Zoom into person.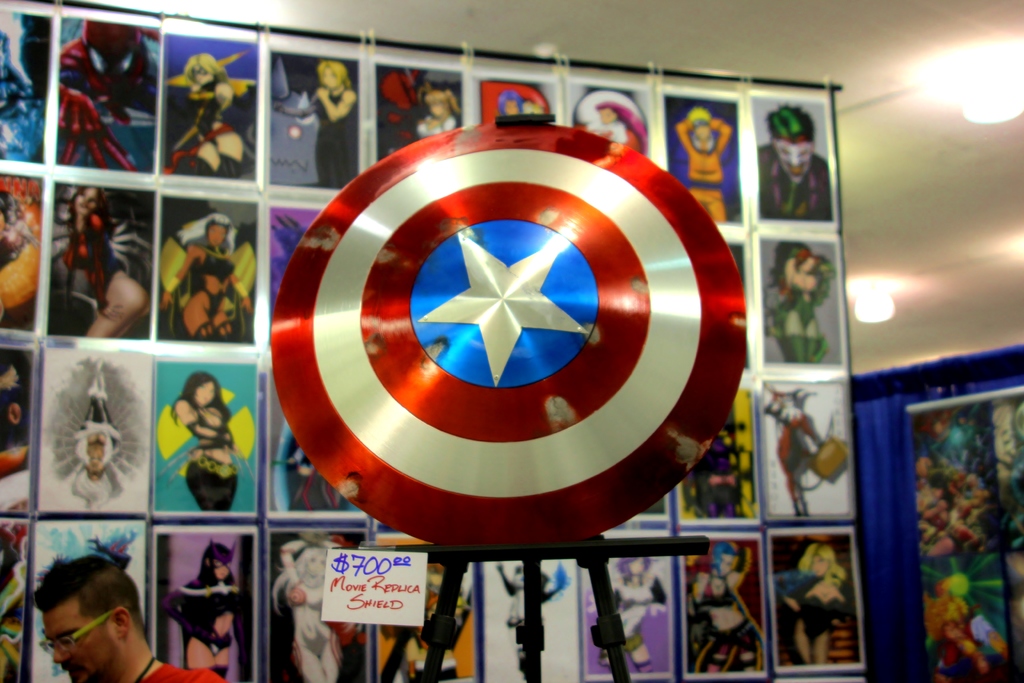
Zoom target: {"left": 780, "top": 539, "right": 849, "bottom": 671}.
